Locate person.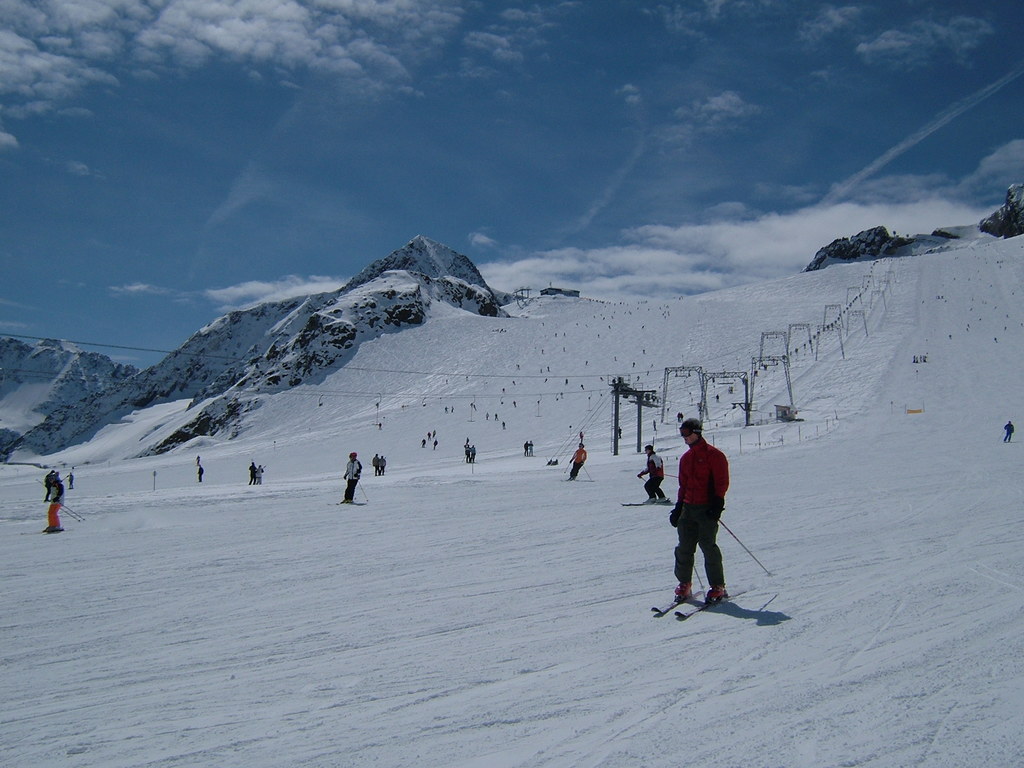
Bounding box: rect(570, 441, 589, 481).
